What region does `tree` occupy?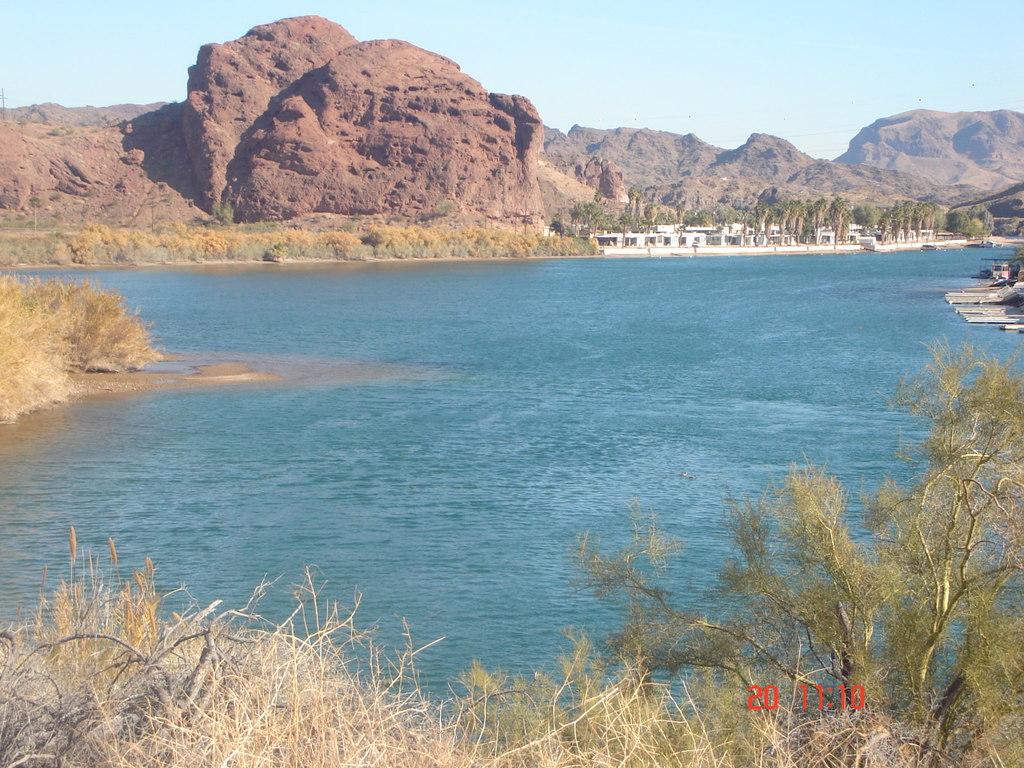
(x1=572, y1=335, x2=1023, y2=766).
